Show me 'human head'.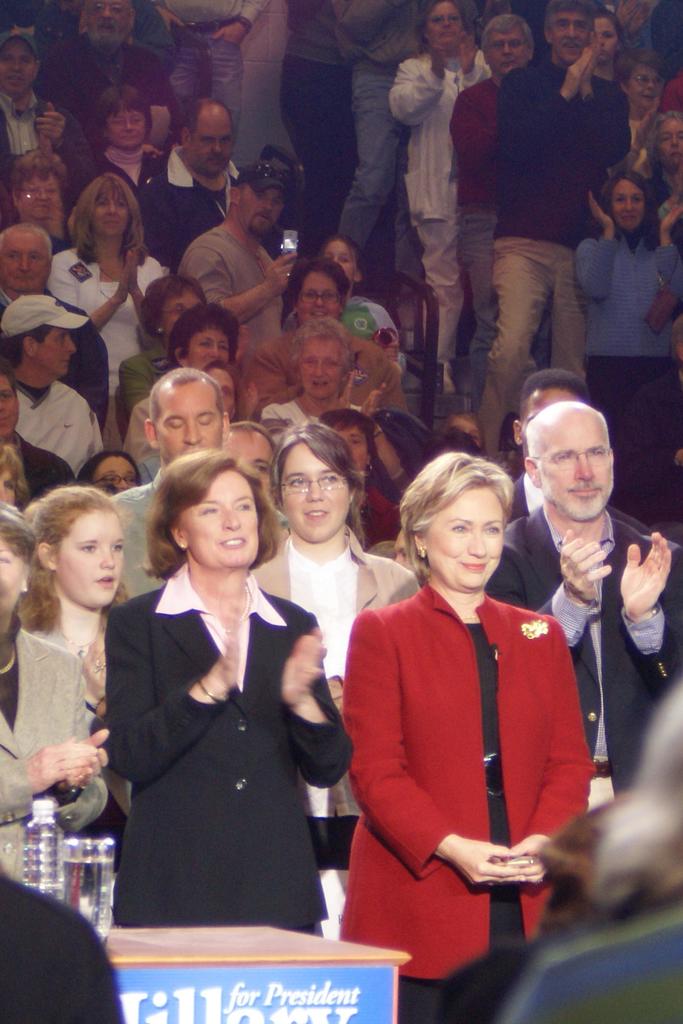
'human head' is here: select_region(320, 235, 365, 282).
